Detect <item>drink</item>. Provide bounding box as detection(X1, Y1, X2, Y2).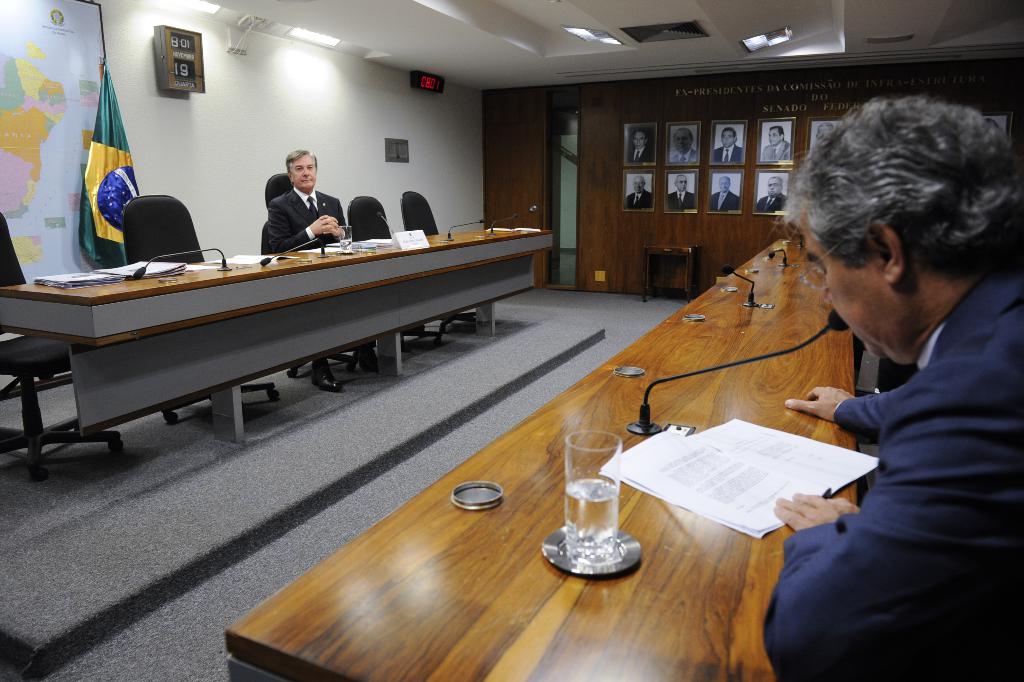
detection(341, 239, 352, 254).
